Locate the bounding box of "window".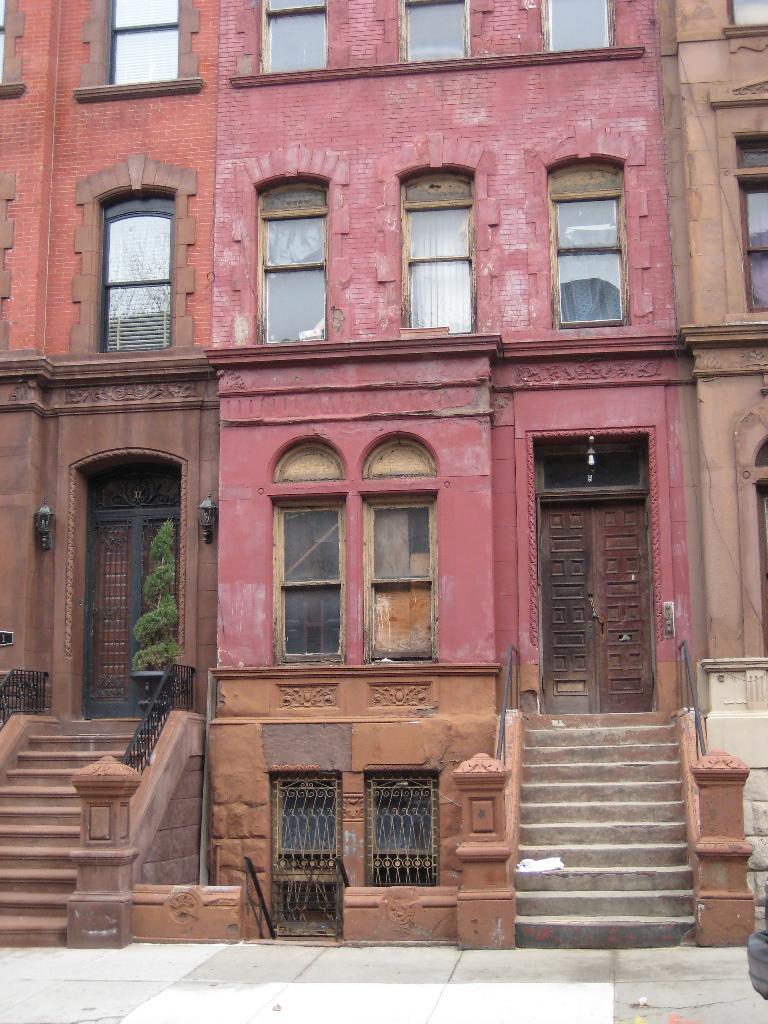
Bounding box: [385,132,495,339].
